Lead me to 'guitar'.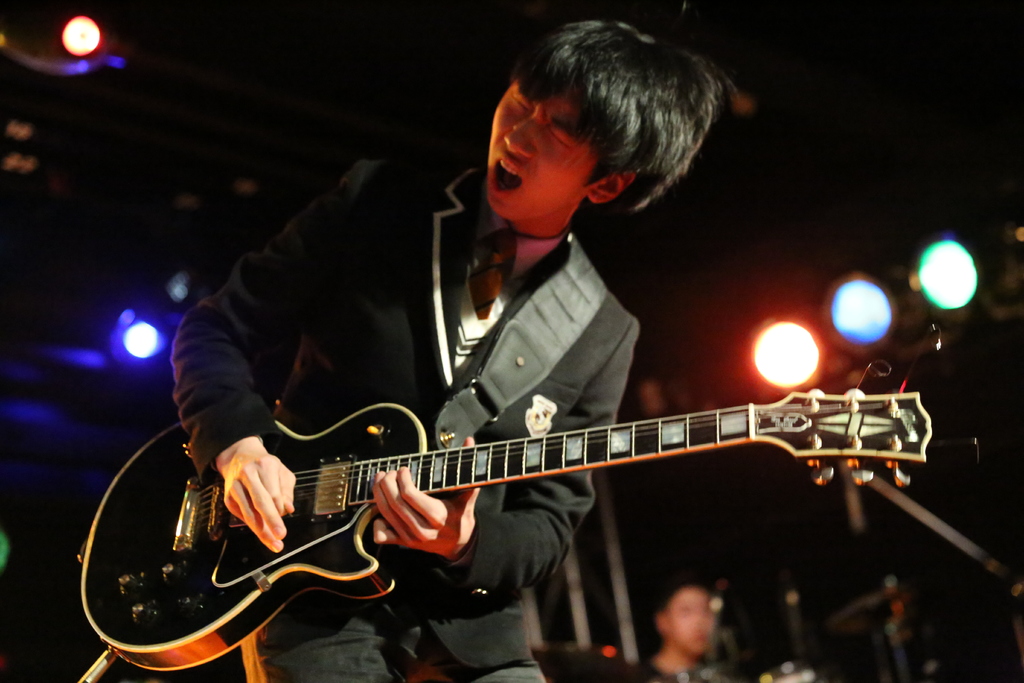
Lead to x1=74 y1=347 x2=936 y2=682.
